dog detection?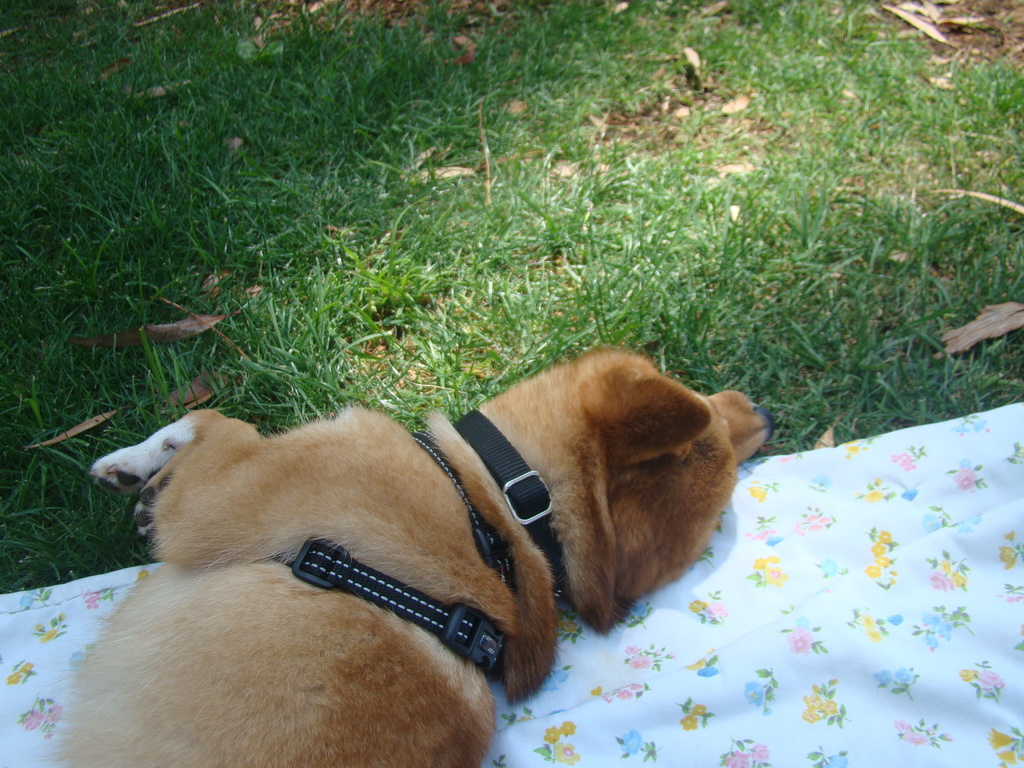
select_region(80, 348, 772, 767)
